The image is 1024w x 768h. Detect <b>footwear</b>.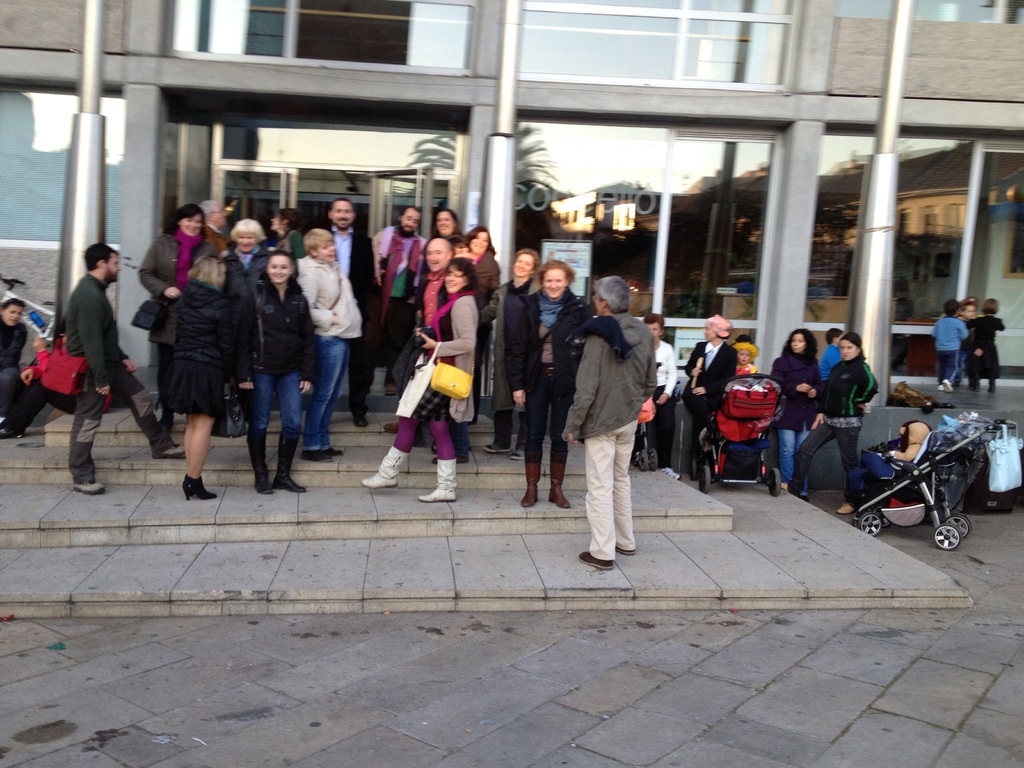
Detection: 361/447/397/485.
